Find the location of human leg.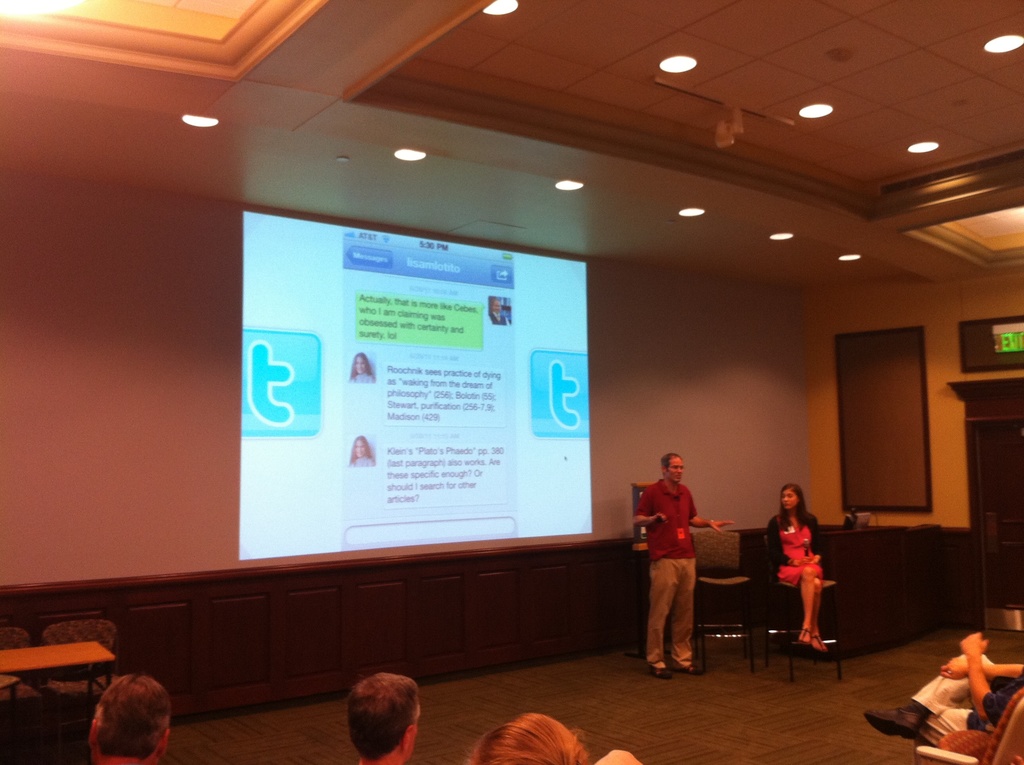
Location: [x1=797, y1=561, x2=826, y2=647].
